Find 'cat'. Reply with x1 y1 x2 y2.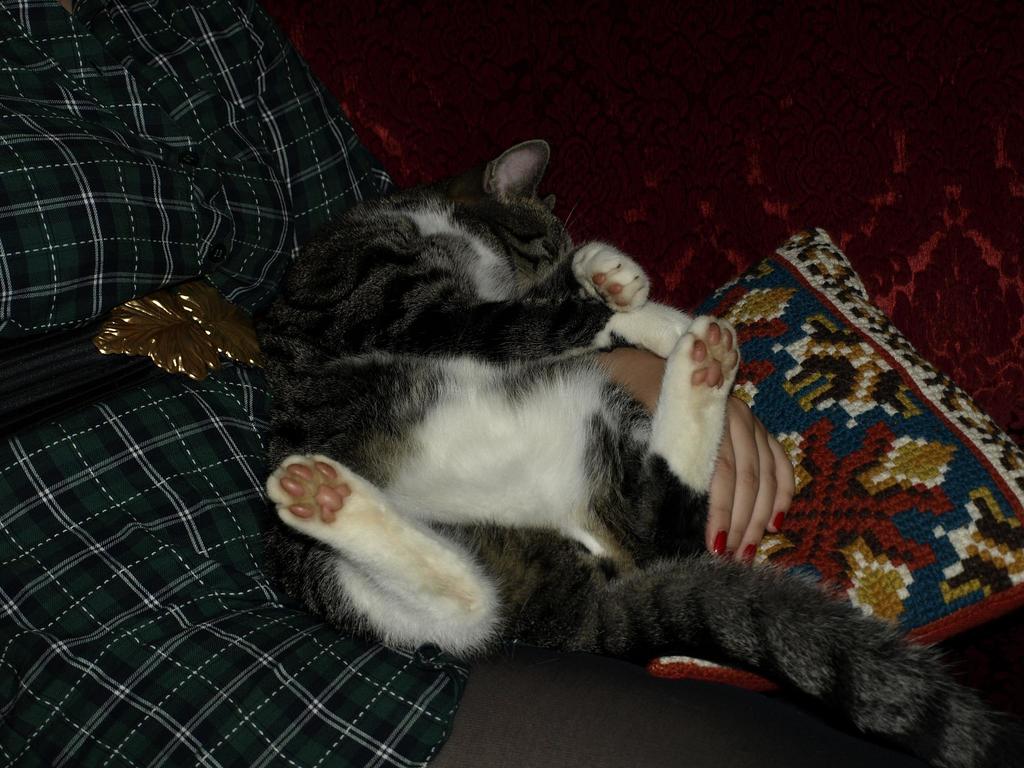
266 136 1023 767.
